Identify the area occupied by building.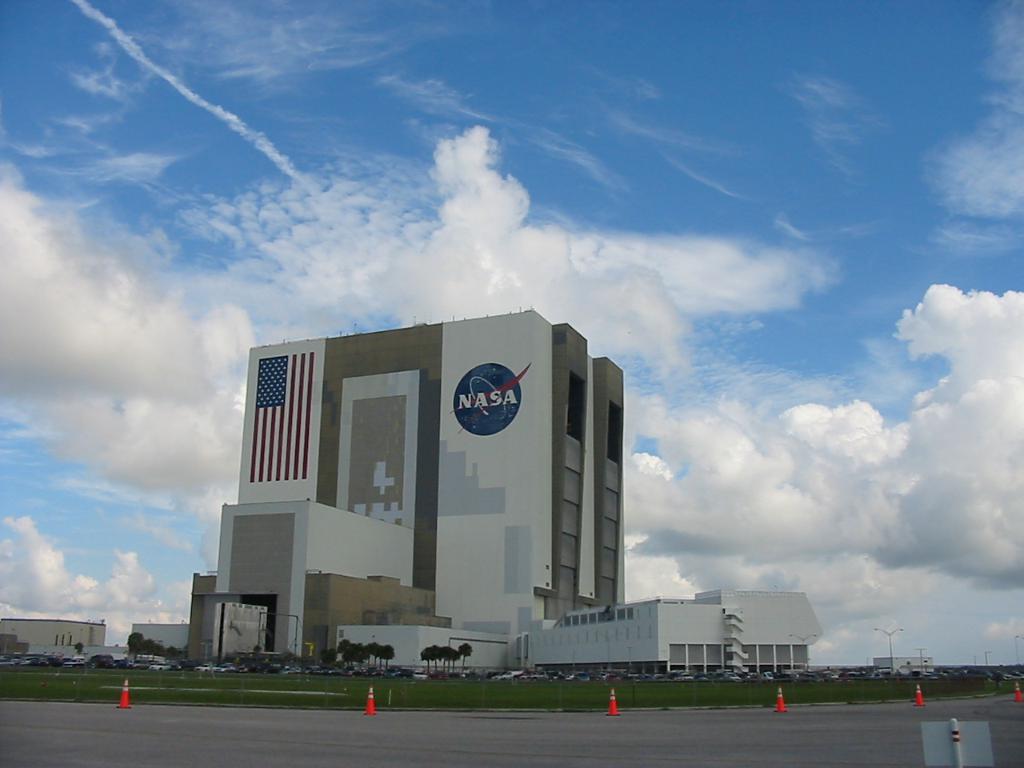
Area: locate(130, 624, 192, 662).
